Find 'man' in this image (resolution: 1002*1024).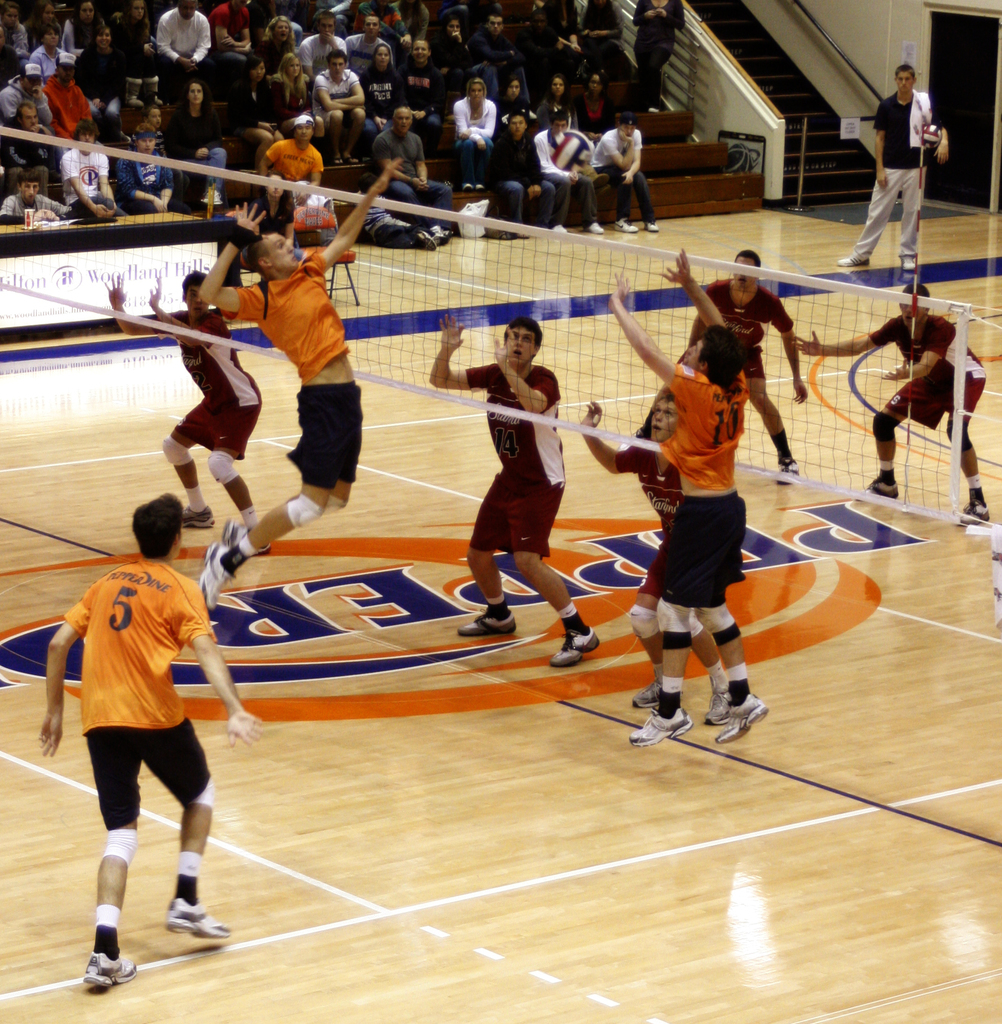
BBox(0, 63, 54, 132).
